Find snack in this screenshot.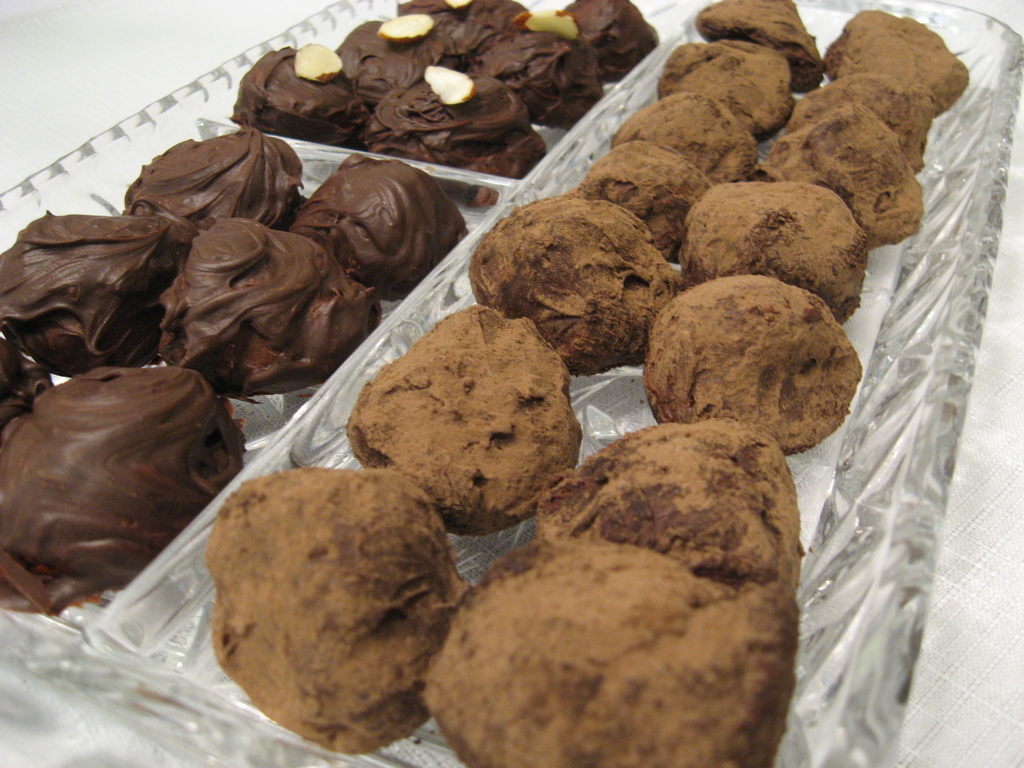
The bounding box for snack is region(0, 360, 253, 610).
